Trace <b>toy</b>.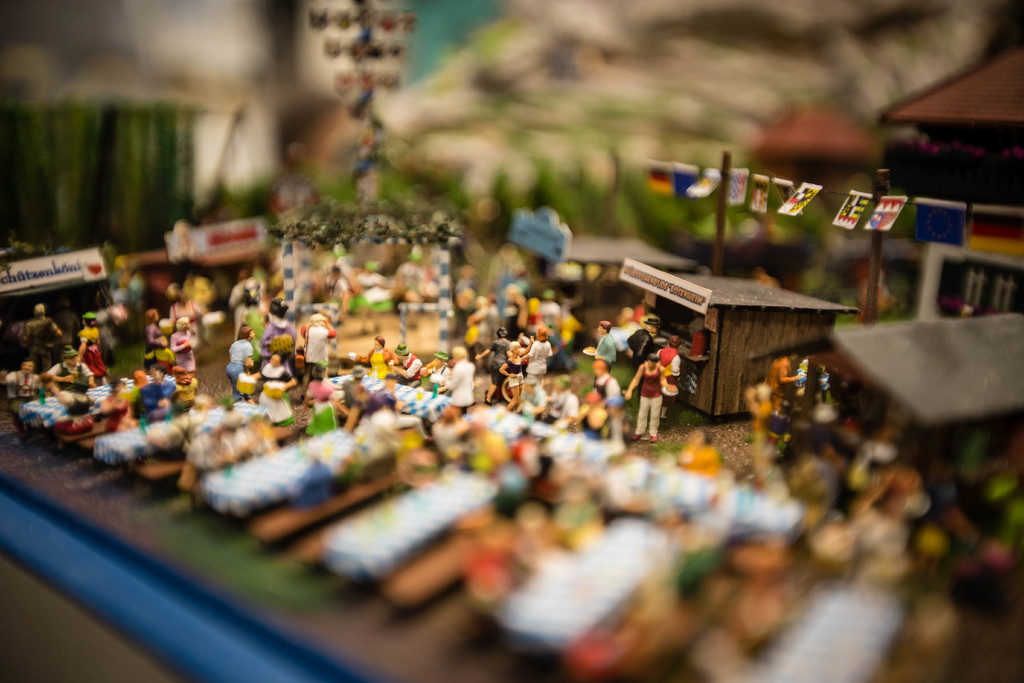
Traced to (622, 353, 673, 445).
